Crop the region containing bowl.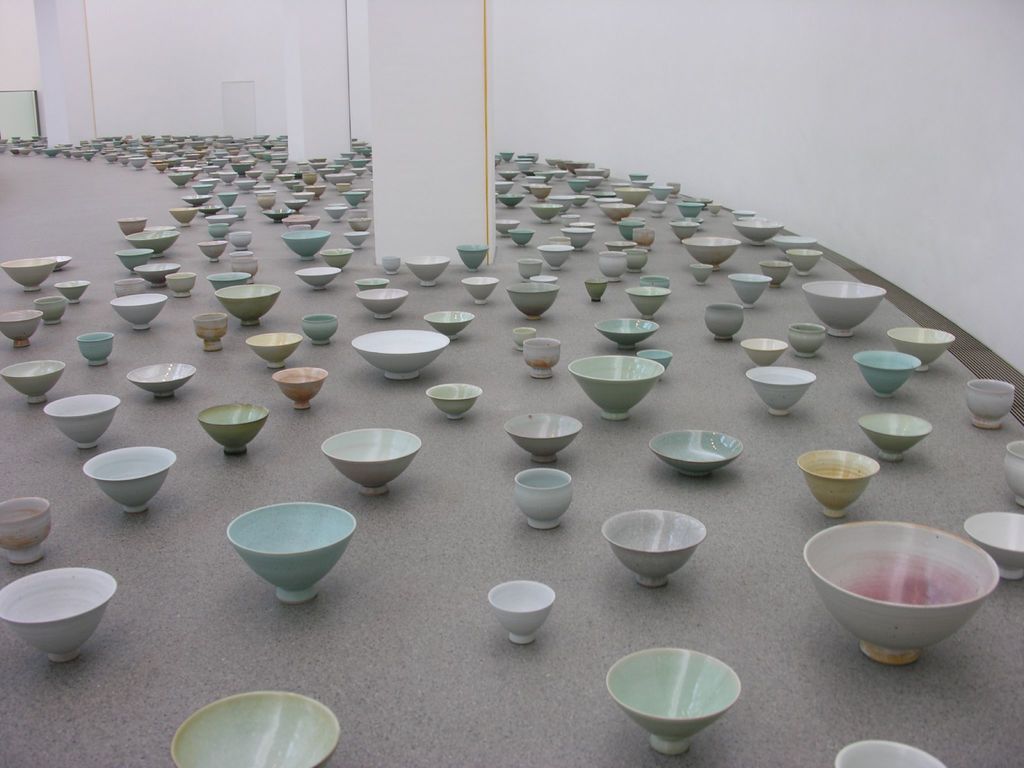
Crop region: box(406, 255, 451, 287).
